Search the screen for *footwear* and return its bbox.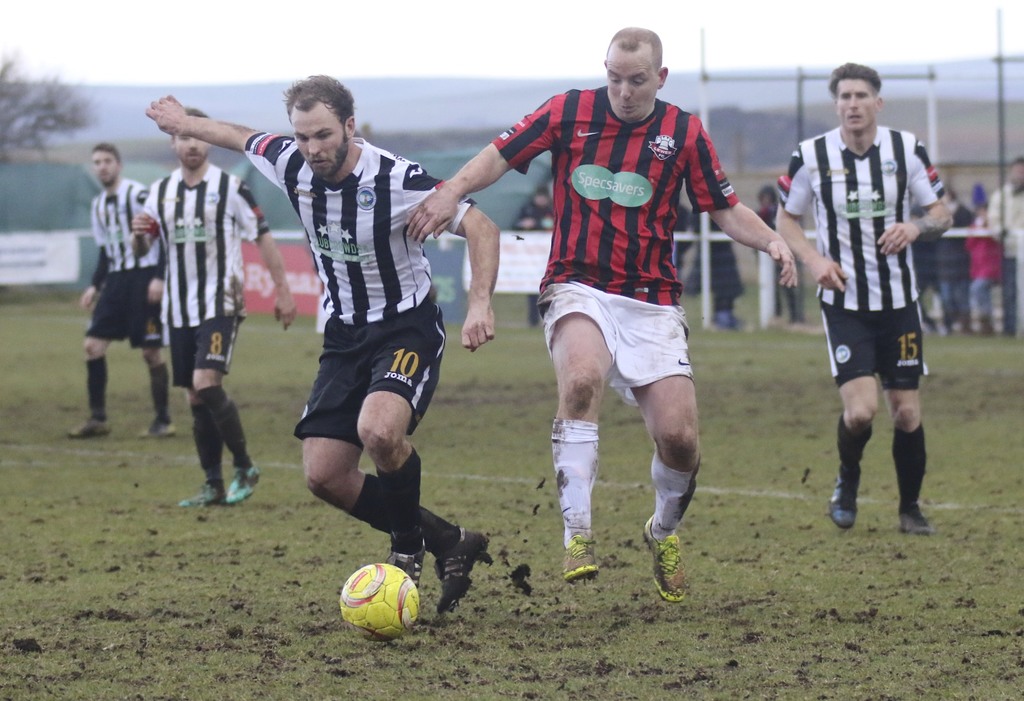
Found: box=[641, 528, 695, 615].
